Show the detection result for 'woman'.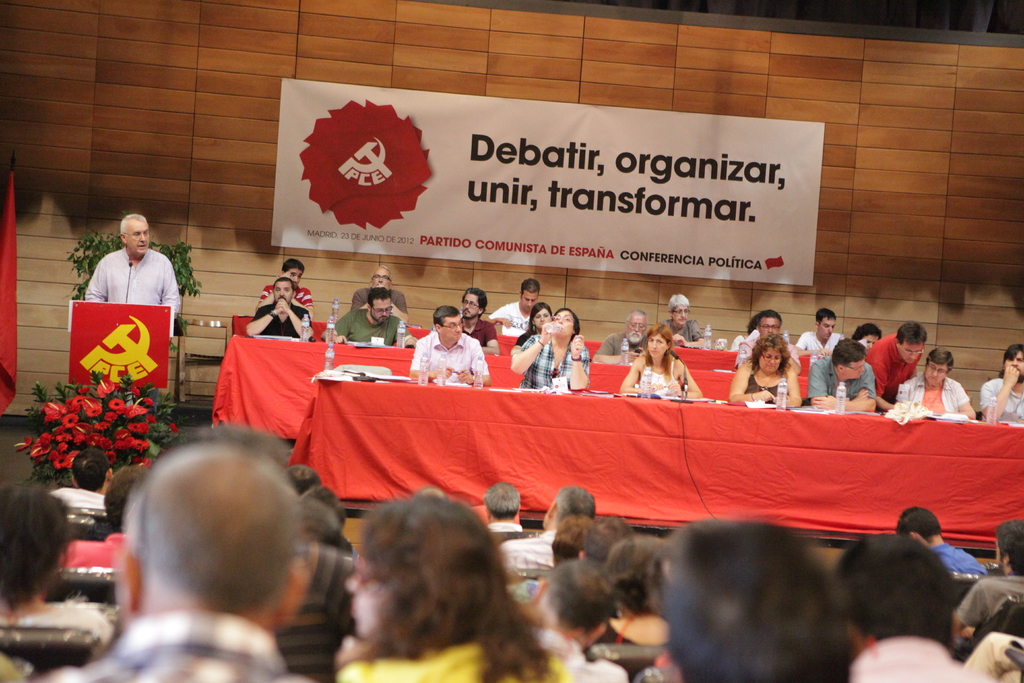
Rect(339, 494, 568, 682).
